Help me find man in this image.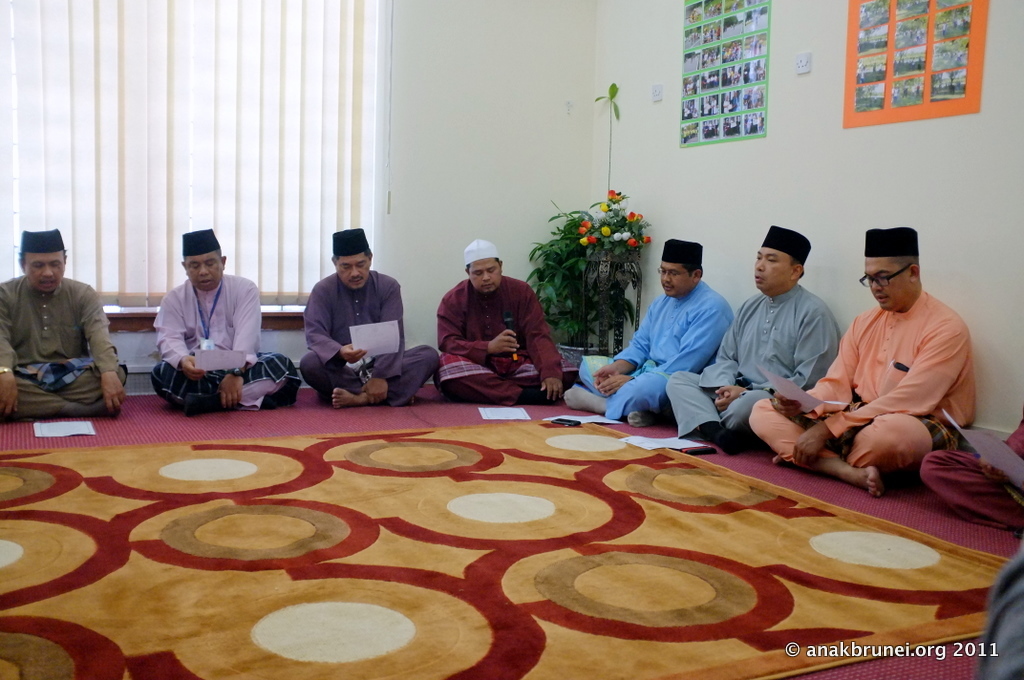
Found it: [300,224,438,406].
